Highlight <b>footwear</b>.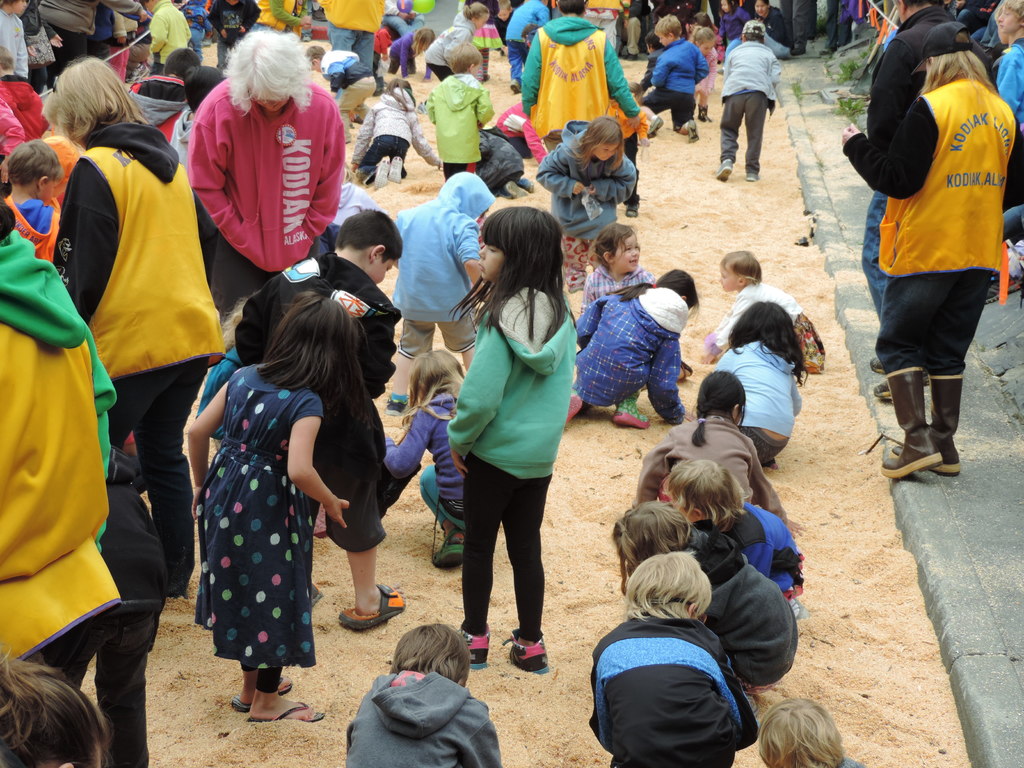
Highlighted region: pyautogui.locateOnScreen(249, 699, 328, 726).
